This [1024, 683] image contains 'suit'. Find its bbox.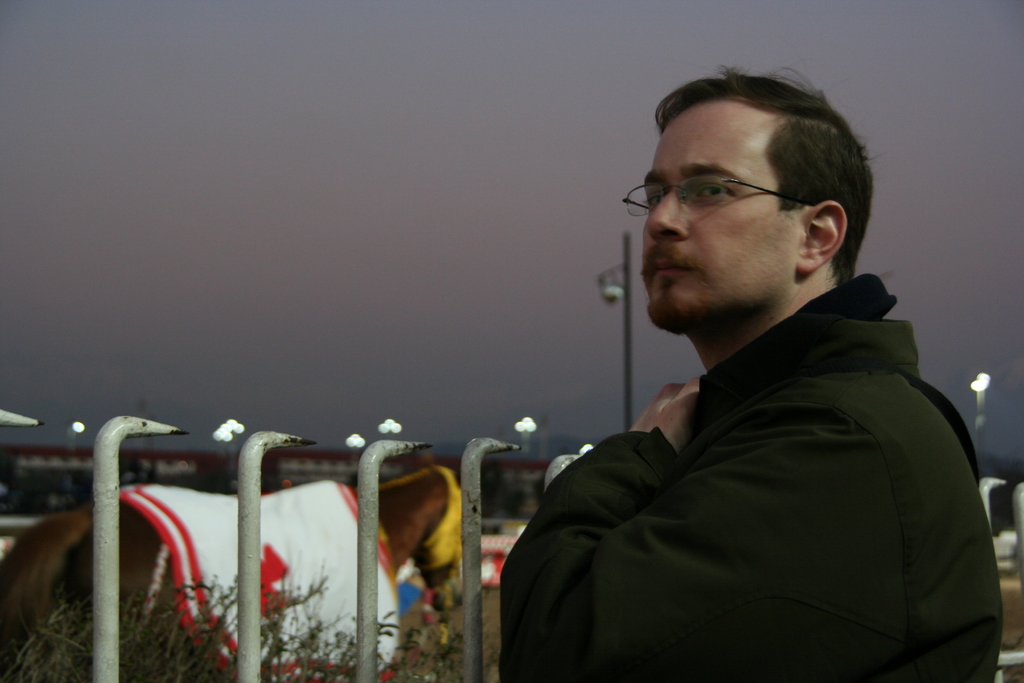
BBox(374, 148, 956, 664).
